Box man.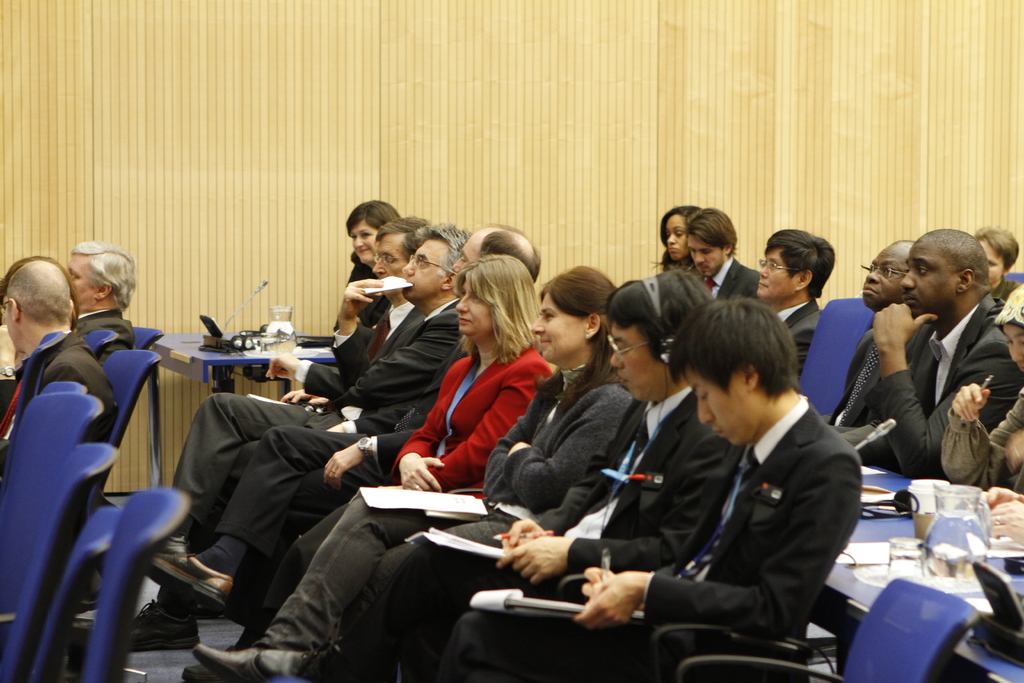
bbox=[970, 227, 1023, 304].
